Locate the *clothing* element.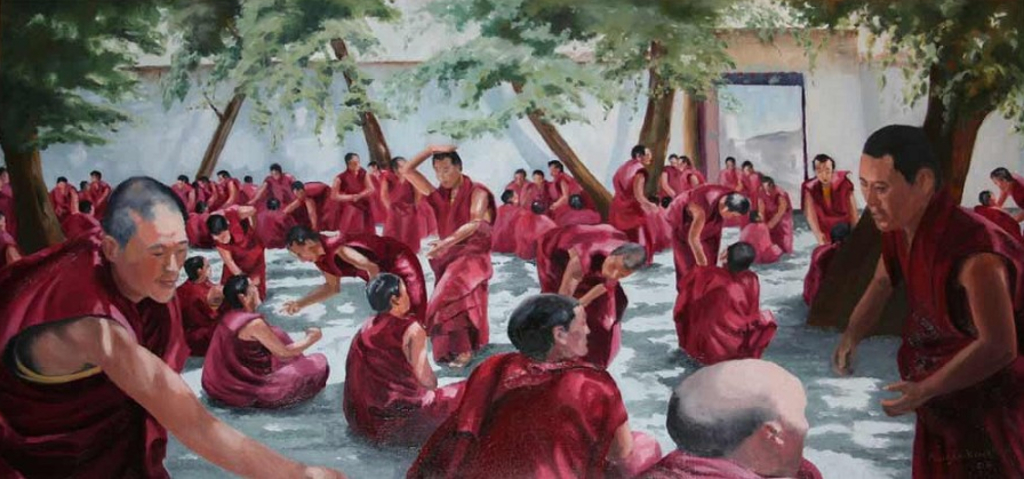
Element bbox: [left=743, top=222, right=778, bottom=266].
